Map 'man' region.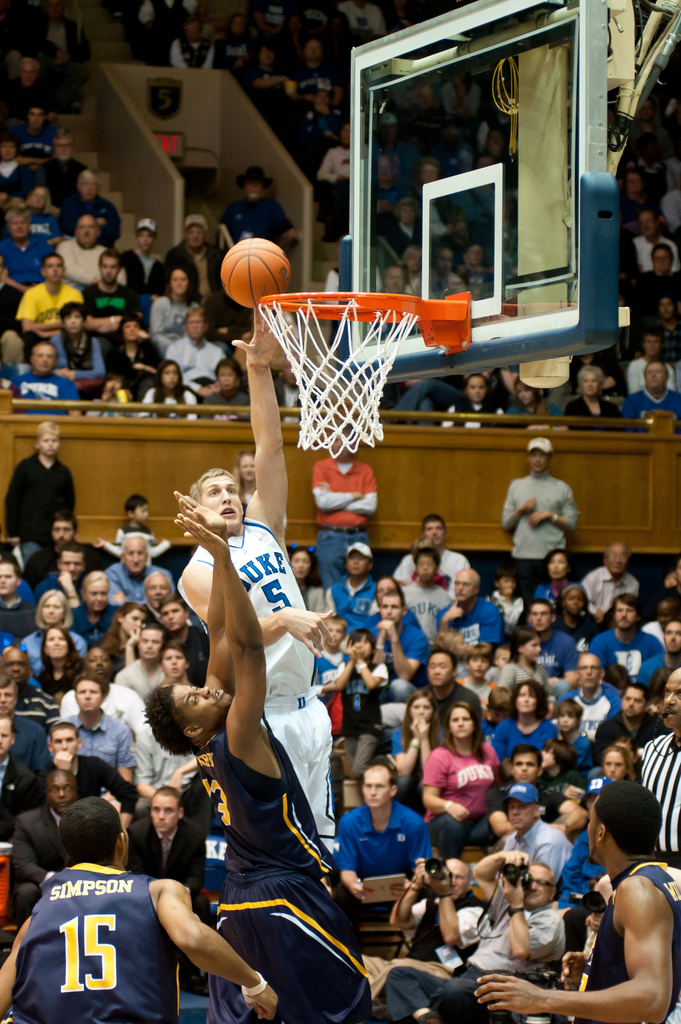
Mapped to 355,588,425,705.
